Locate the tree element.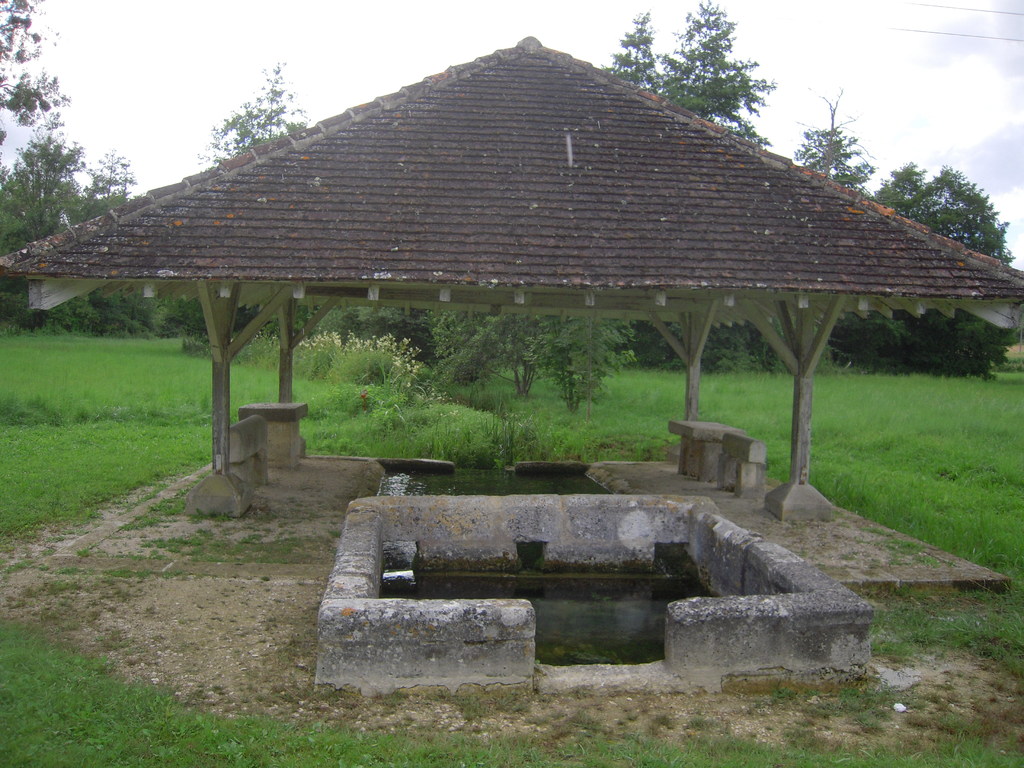
Element bbox: 865,154,921,207.
